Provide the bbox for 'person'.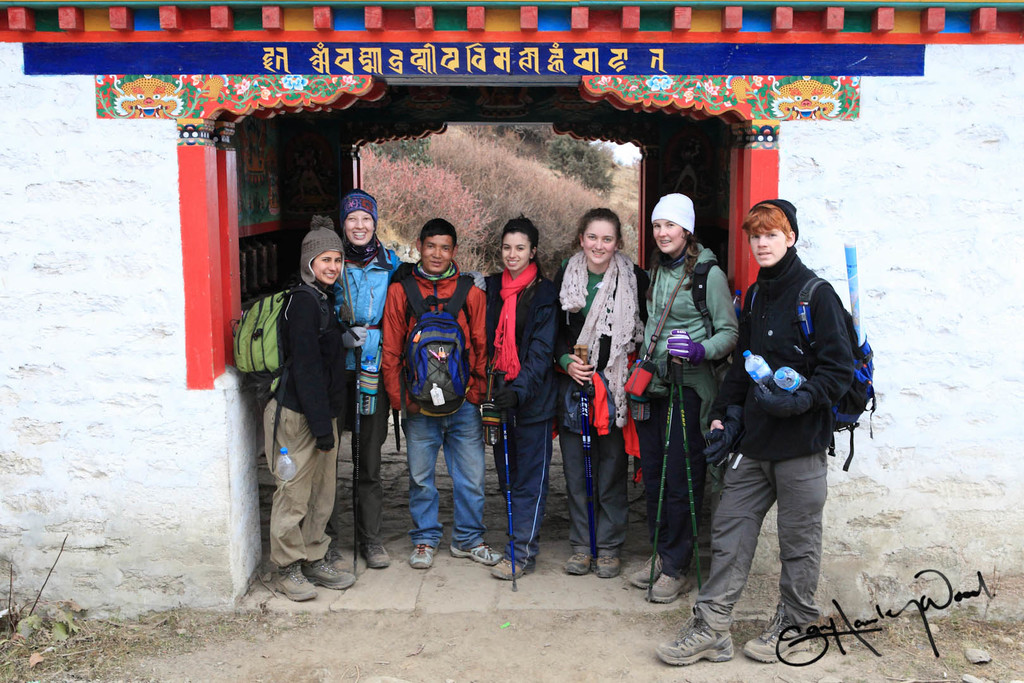
region(372, 213, 496, 576).
